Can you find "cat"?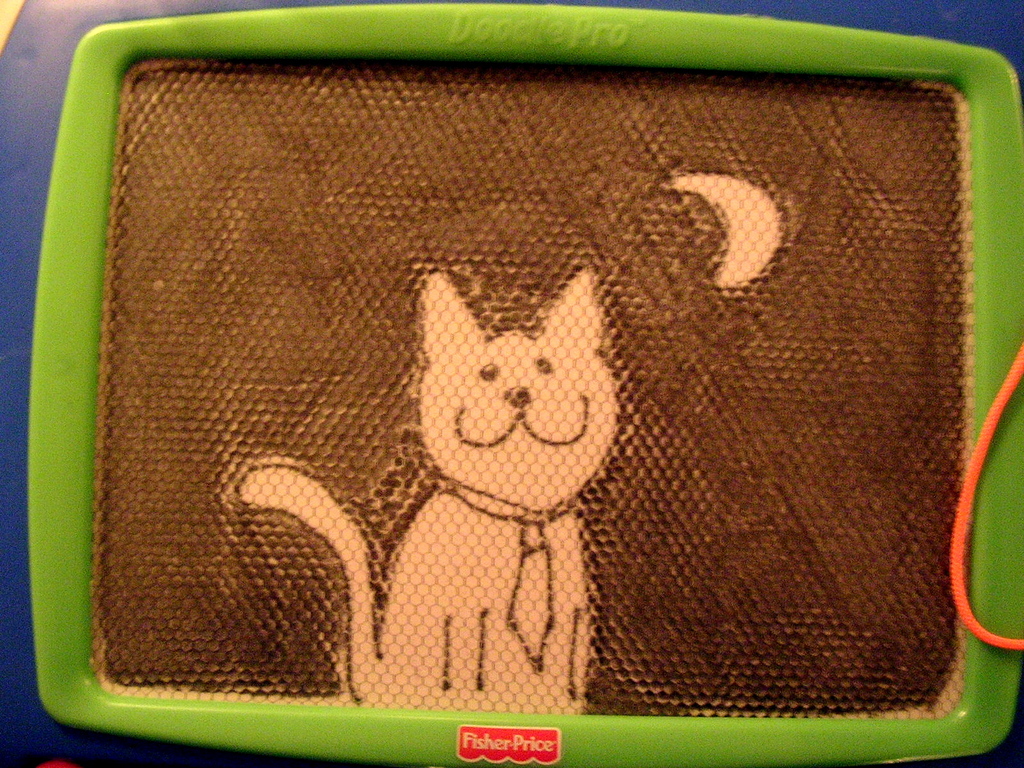
Yes, bounding box: (x1=236, y1=269, x2=630, y2=717).
